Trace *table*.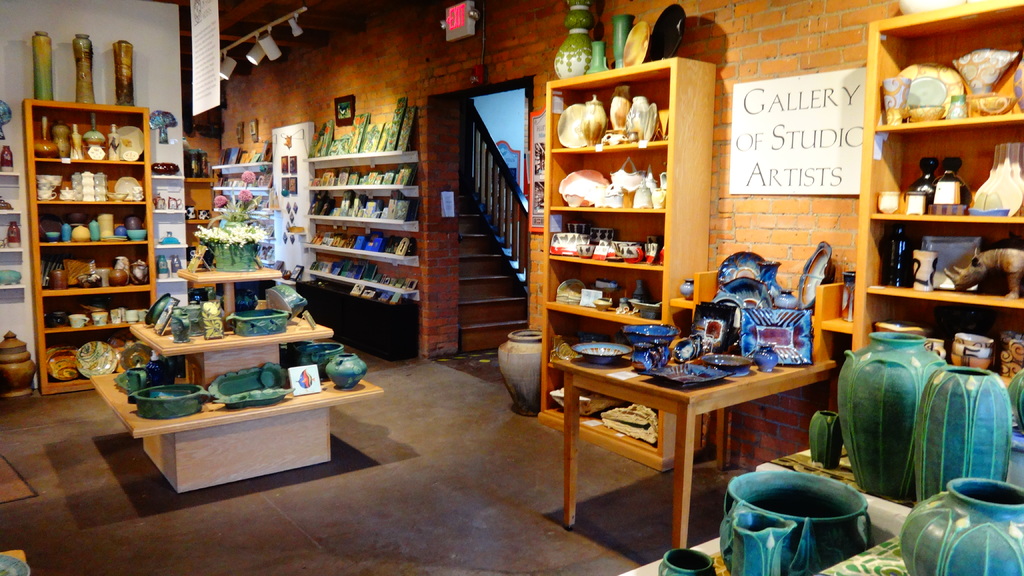
Traced to crop(557, 346, 837, 561).
